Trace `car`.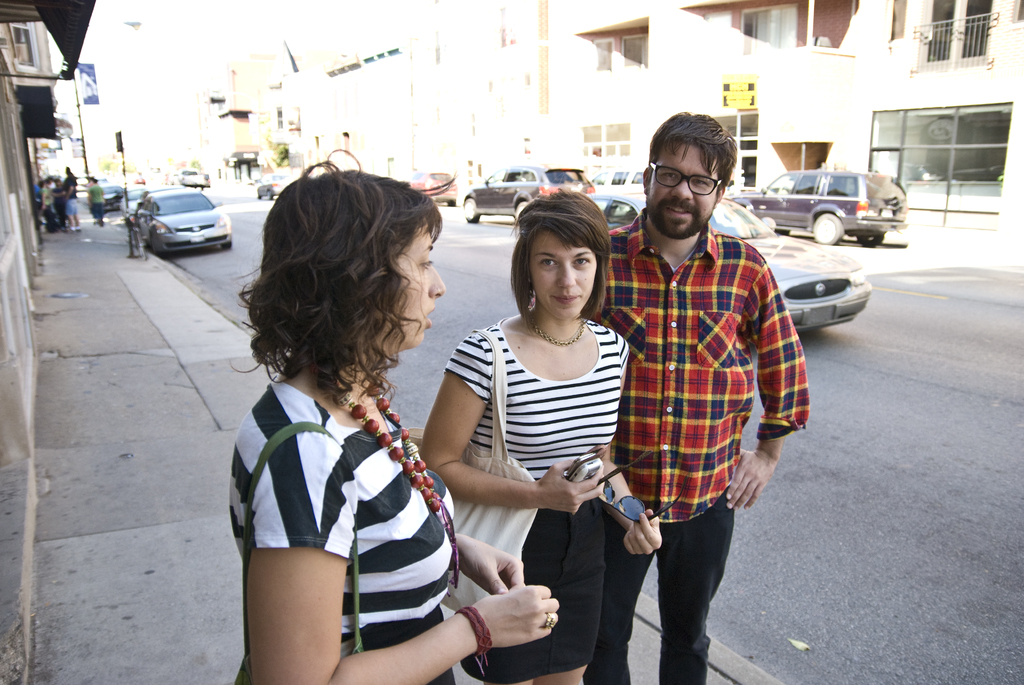
Traced to l=464, t=161, r=595, b=228.
